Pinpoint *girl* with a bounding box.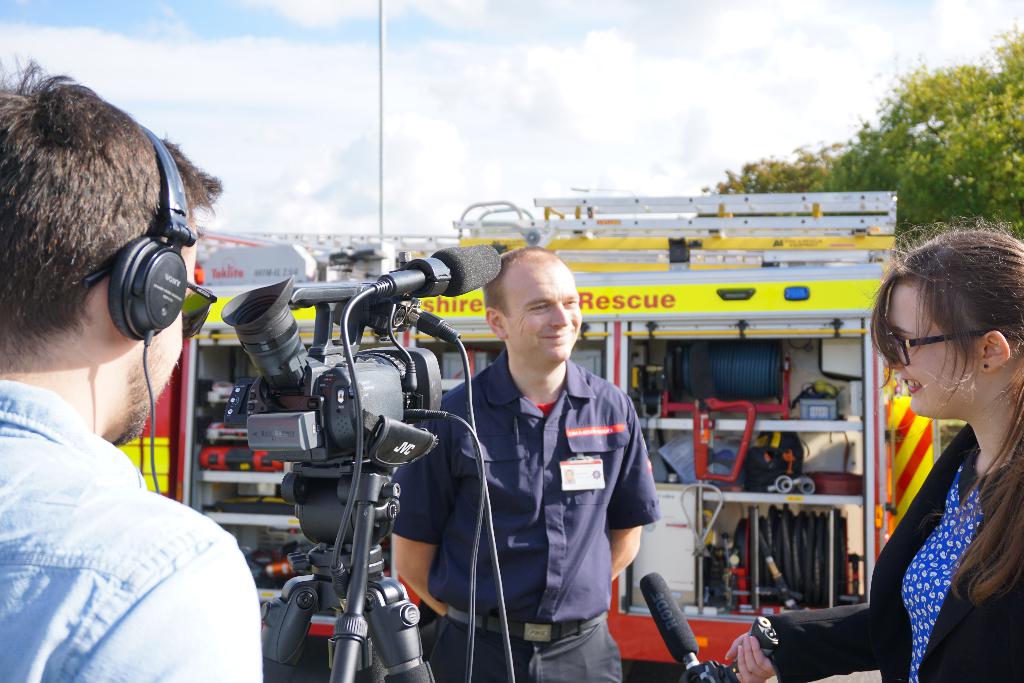
[left=722, top=211, right=1023, bottom=682].
